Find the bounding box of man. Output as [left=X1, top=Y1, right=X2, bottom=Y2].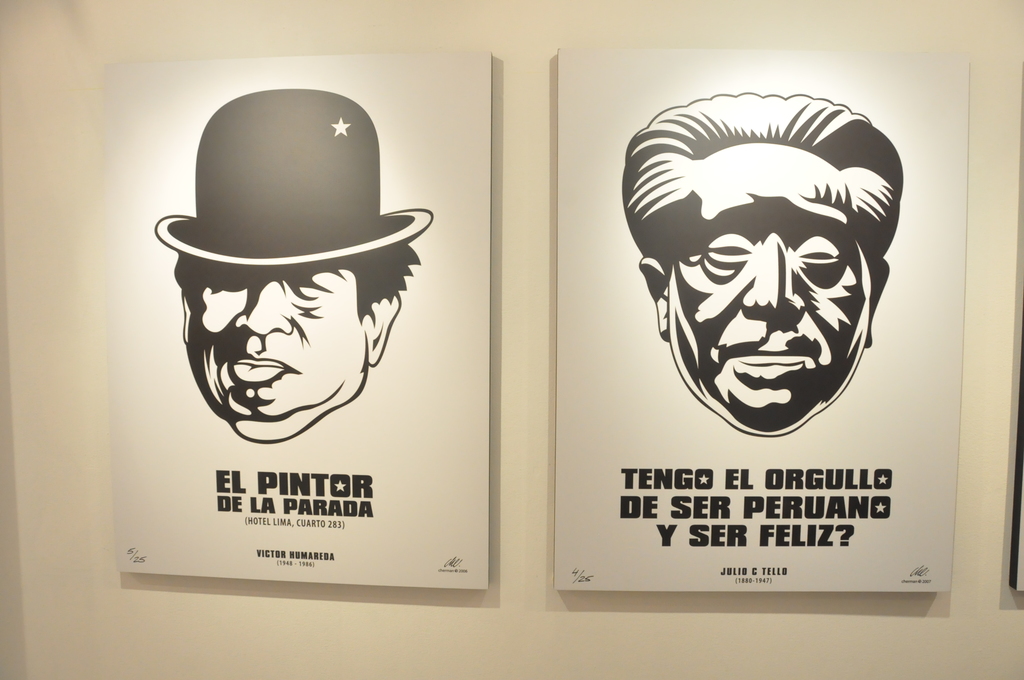
[left=624, top=90, right=900, bottom=434].
